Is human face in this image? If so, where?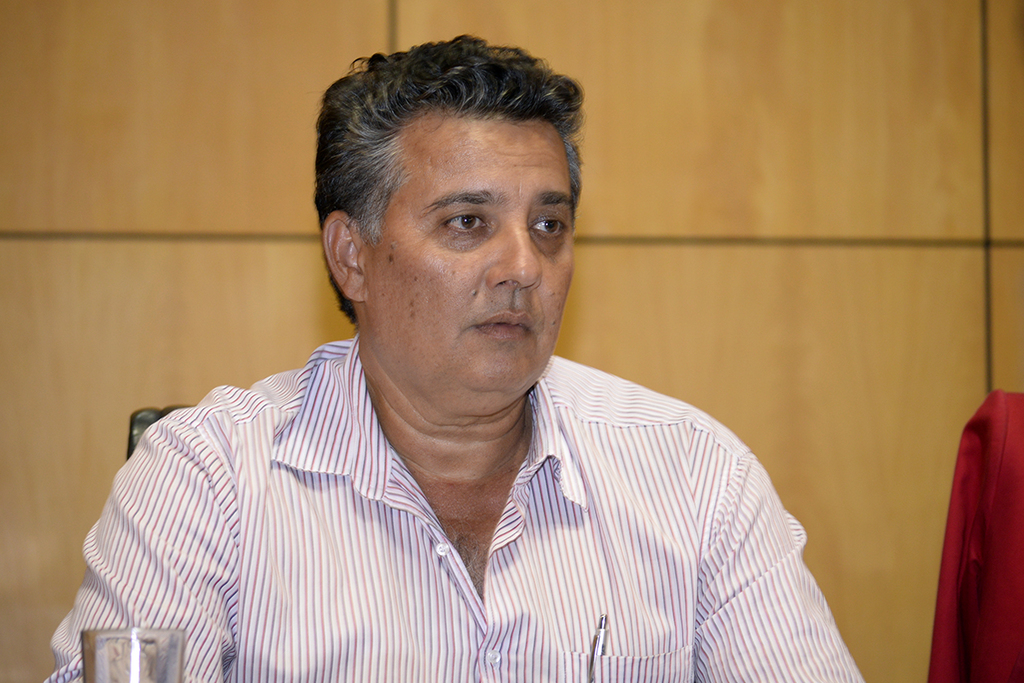
Yes, at bbox(365, 124, 577, 403).
